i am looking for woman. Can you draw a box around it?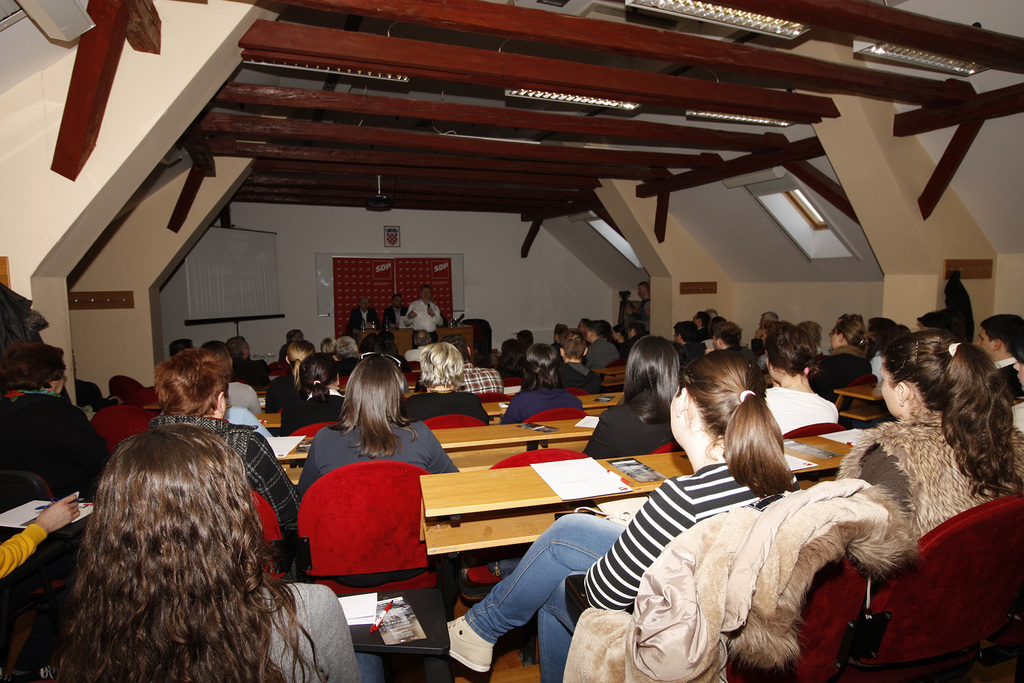
Sure, the bounding box is box=[0, 336, 108, 492].
